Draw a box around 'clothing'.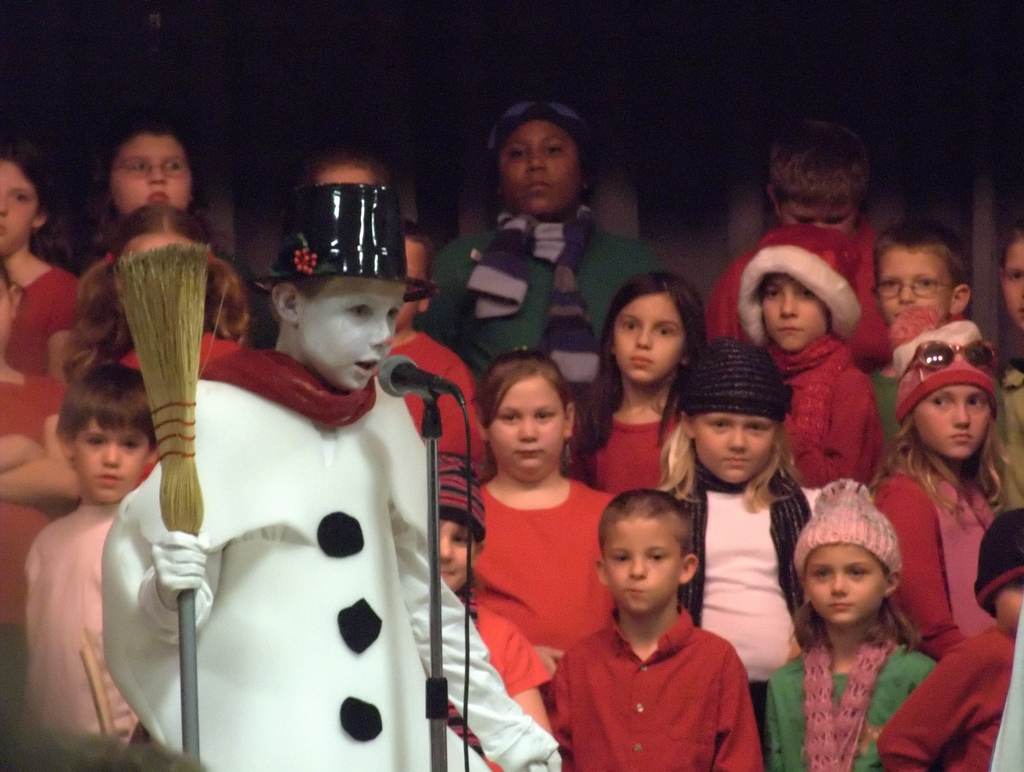
(x1=534, y1=585, x2=769, y2=759).
